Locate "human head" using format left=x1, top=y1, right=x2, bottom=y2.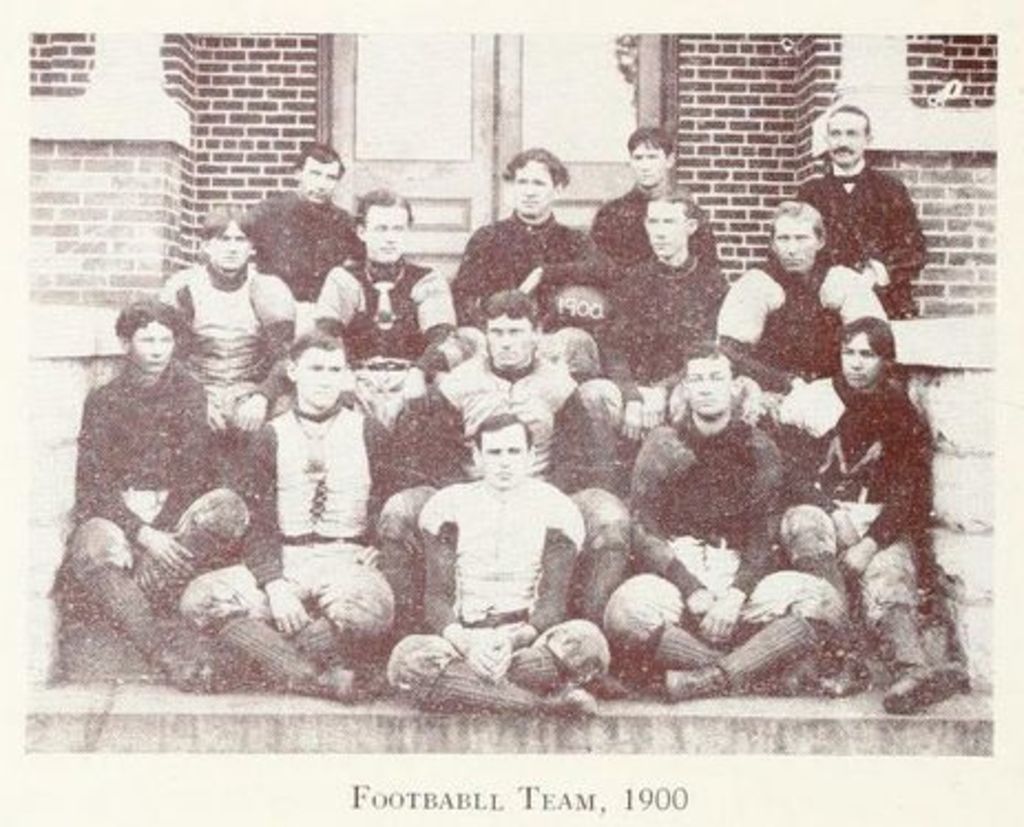
left=482, top=292, right=546, bottom=369.
